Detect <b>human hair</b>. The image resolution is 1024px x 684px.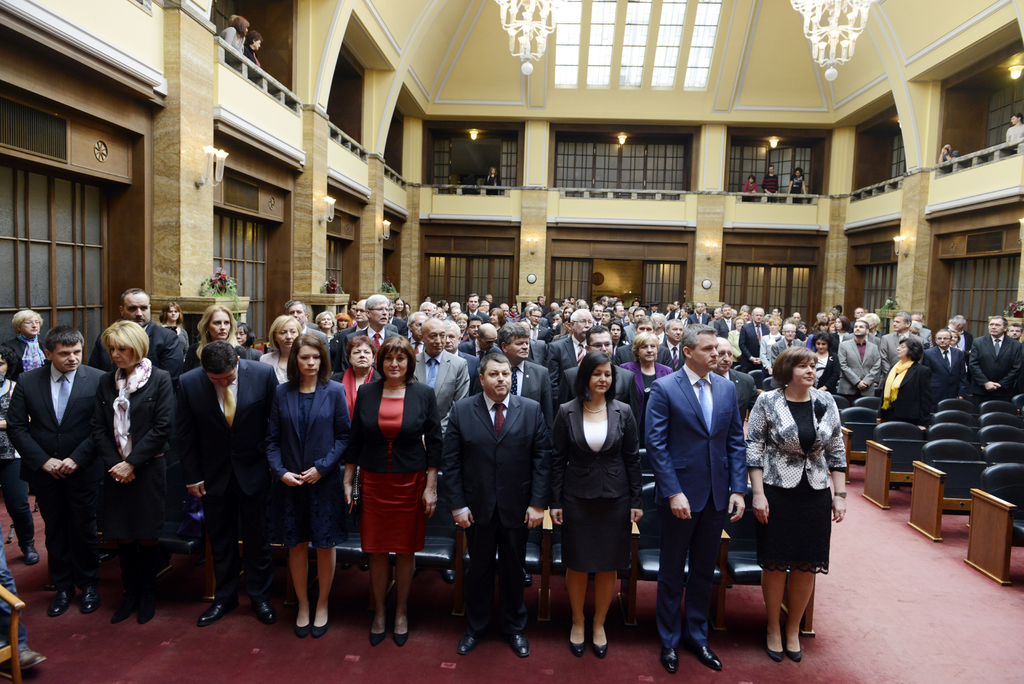
388:298:394:307.
